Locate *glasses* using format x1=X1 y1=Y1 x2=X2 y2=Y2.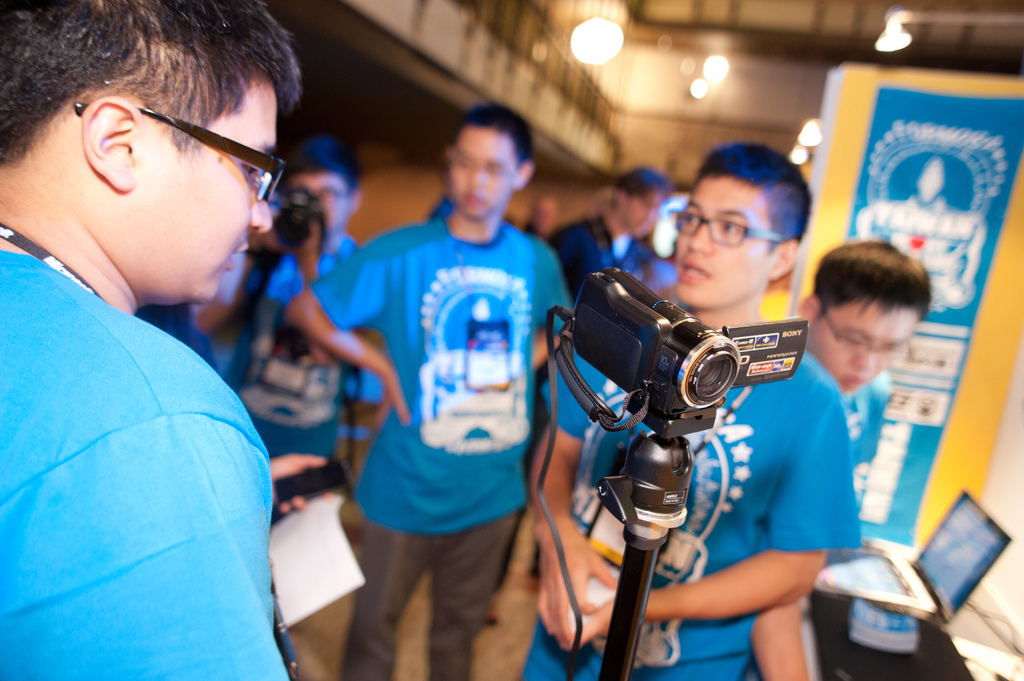
x1=671 y1=201 x2=785 y2=248.
